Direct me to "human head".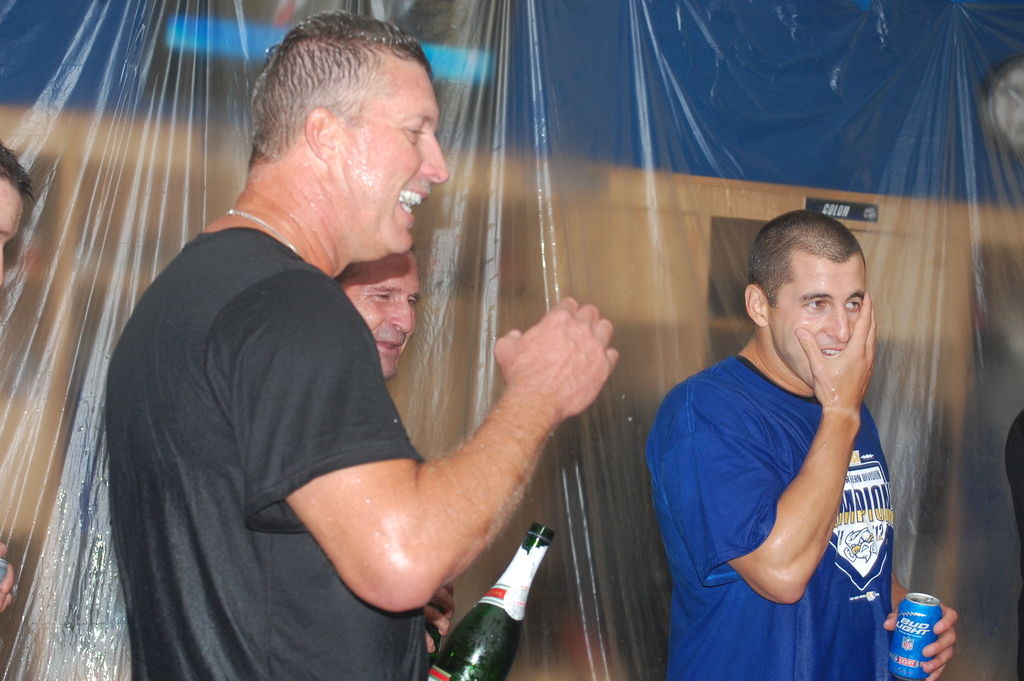
Direction: pyautogui.locateOnScreen(0, 136, 36, 290).
